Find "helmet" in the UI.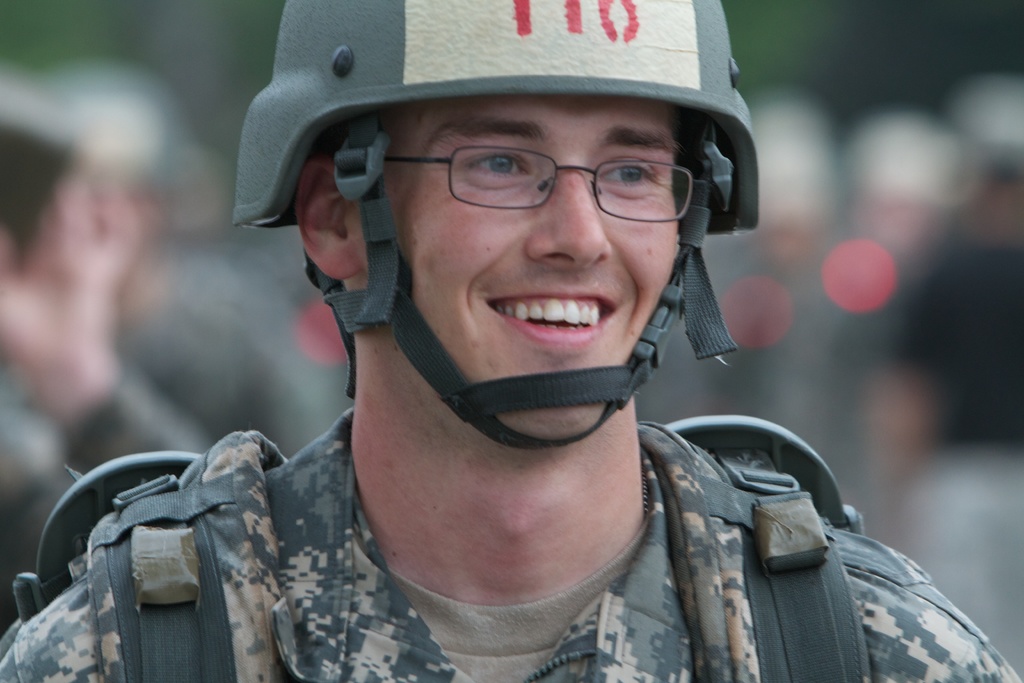
UI element at 253/10/779/476.
